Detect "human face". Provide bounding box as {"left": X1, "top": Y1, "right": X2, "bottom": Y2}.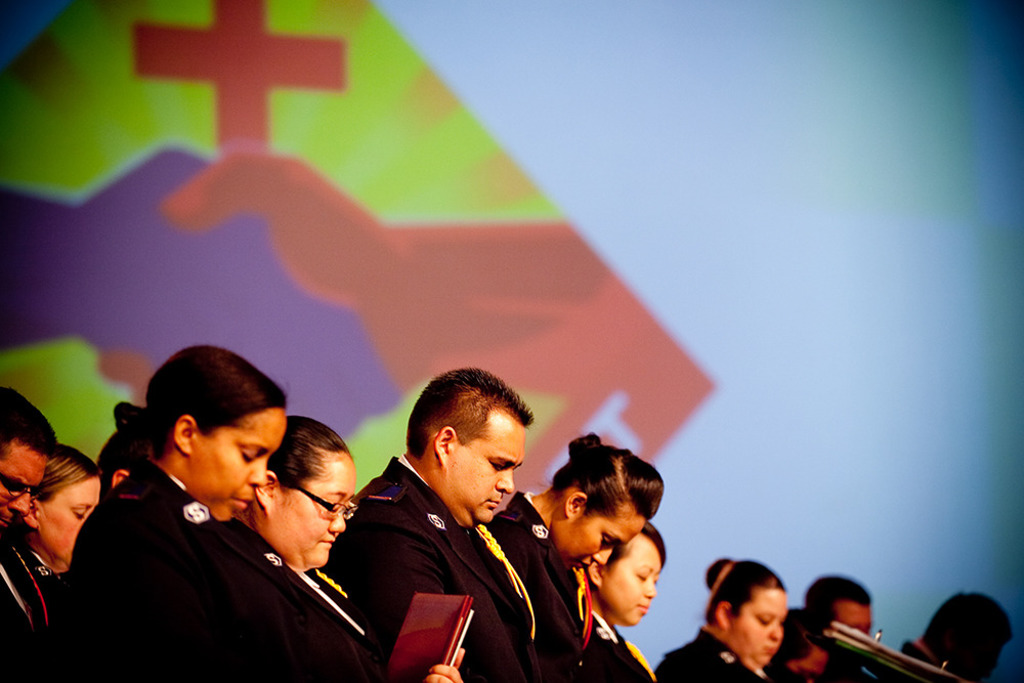
{"left": 558, "top": 510, "right": 642, "bottom": 572}.
